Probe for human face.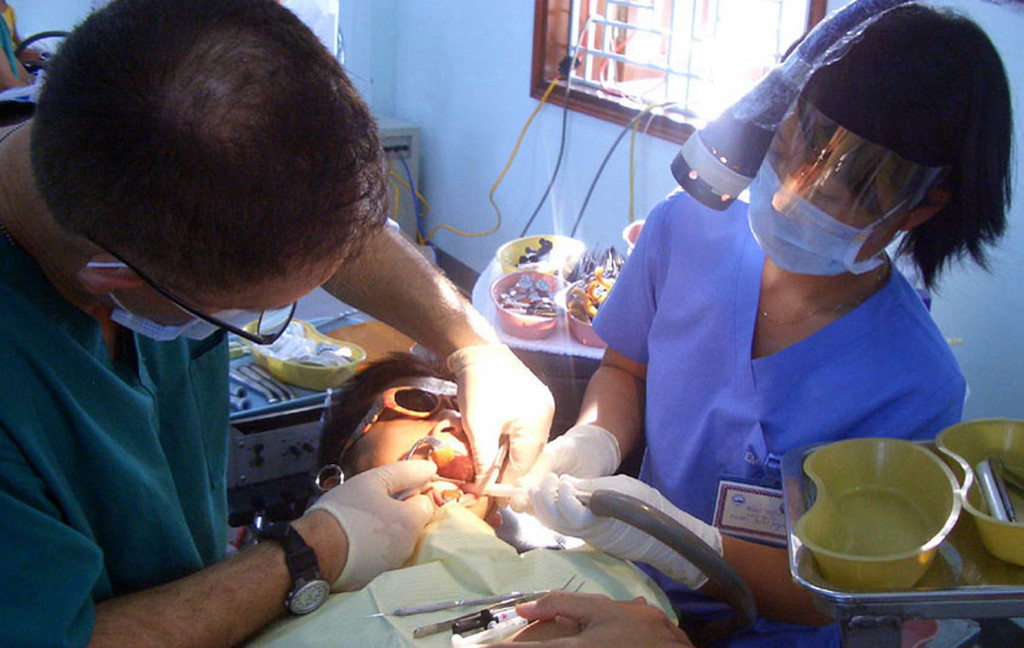
Probe result: x1=746 y1=104 x2=902 y2=263.
